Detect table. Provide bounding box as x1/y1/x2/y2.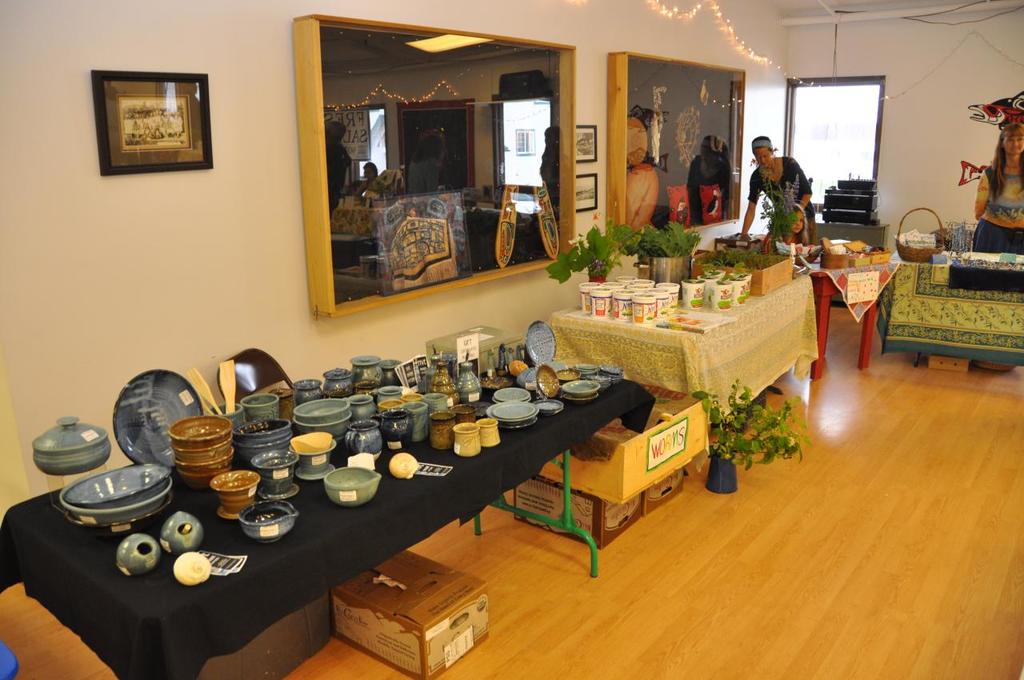
883/225/1023/382.
